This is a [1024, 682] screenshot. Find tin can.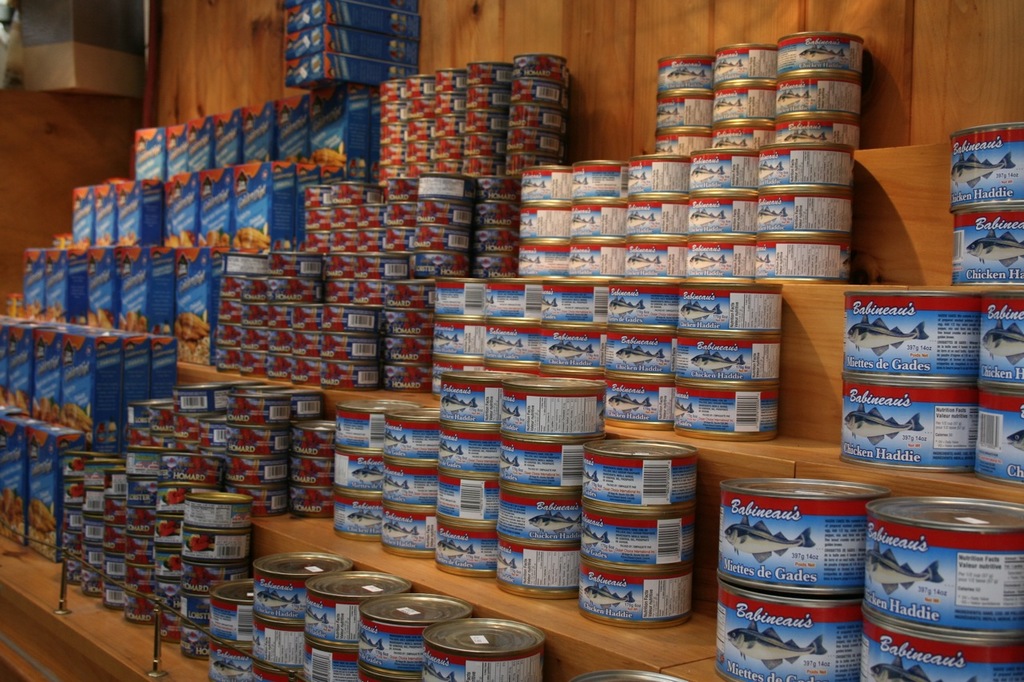
Bounding box: [x1=382, y1=404, x2=438, y2=459].
